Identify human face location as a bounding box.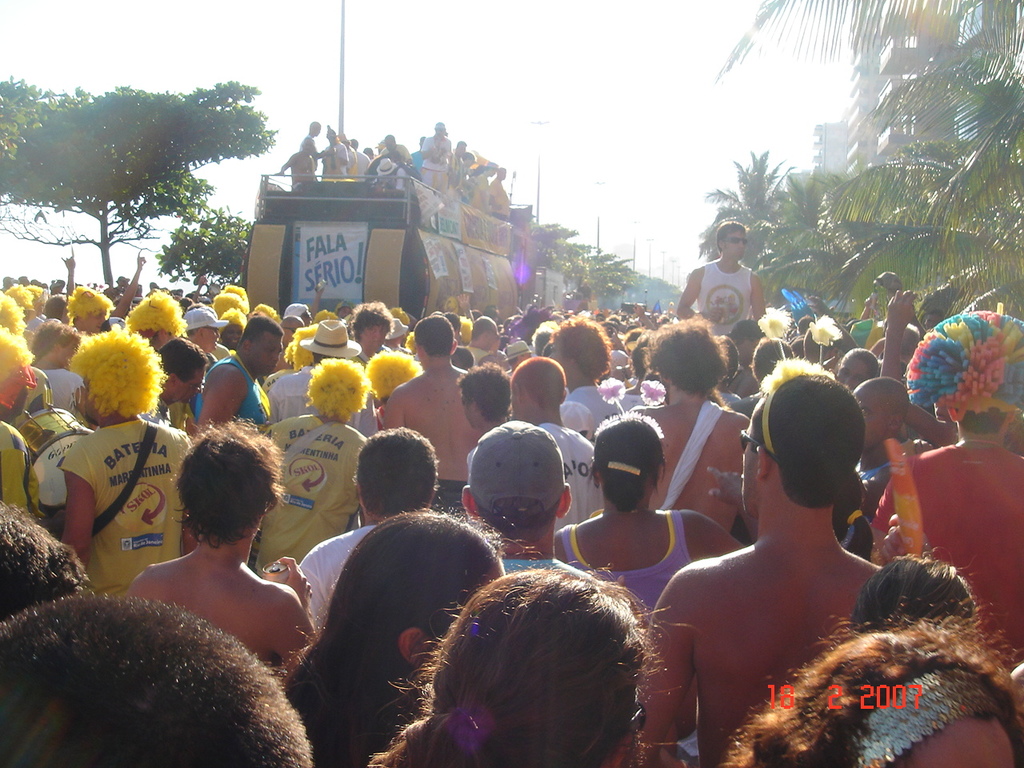
pyautogui.locateOnScreen(548, 341, 568, 385).
